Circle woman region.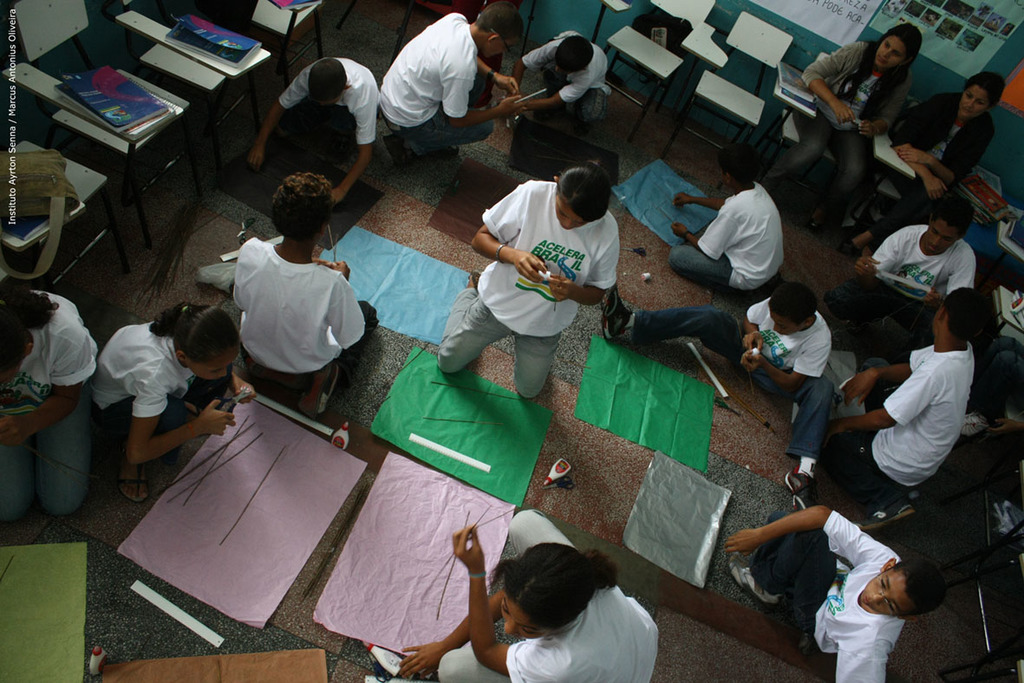
Region: 0, 285, 92, 518.
